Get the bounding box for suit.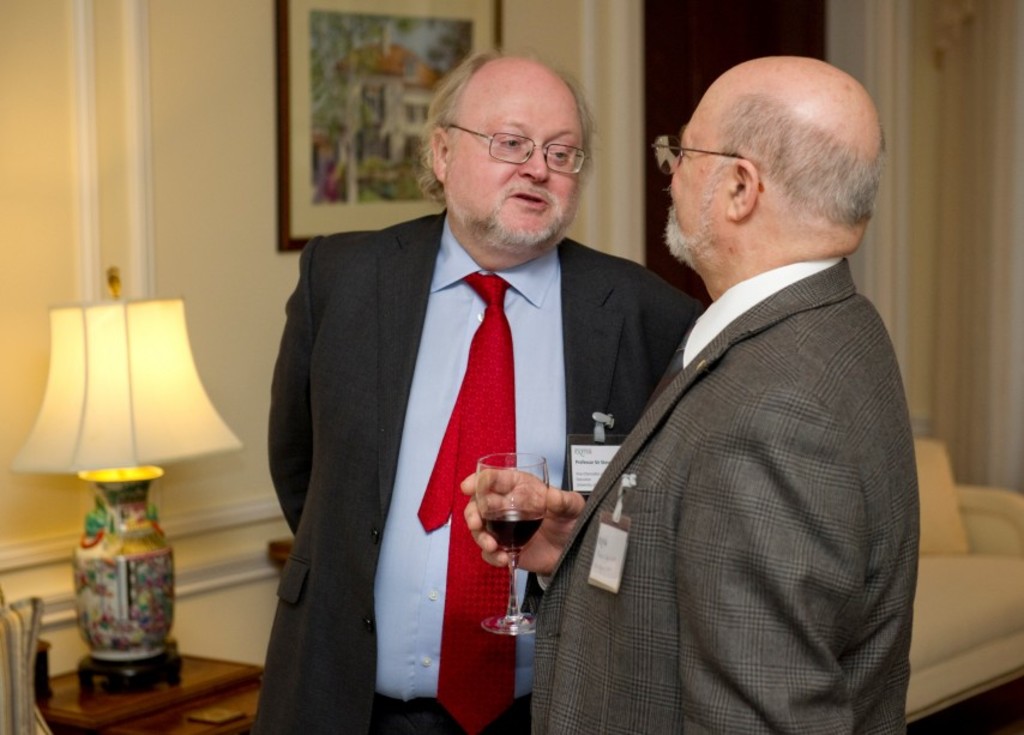
<region>528, 257, 915, 734</region>.
